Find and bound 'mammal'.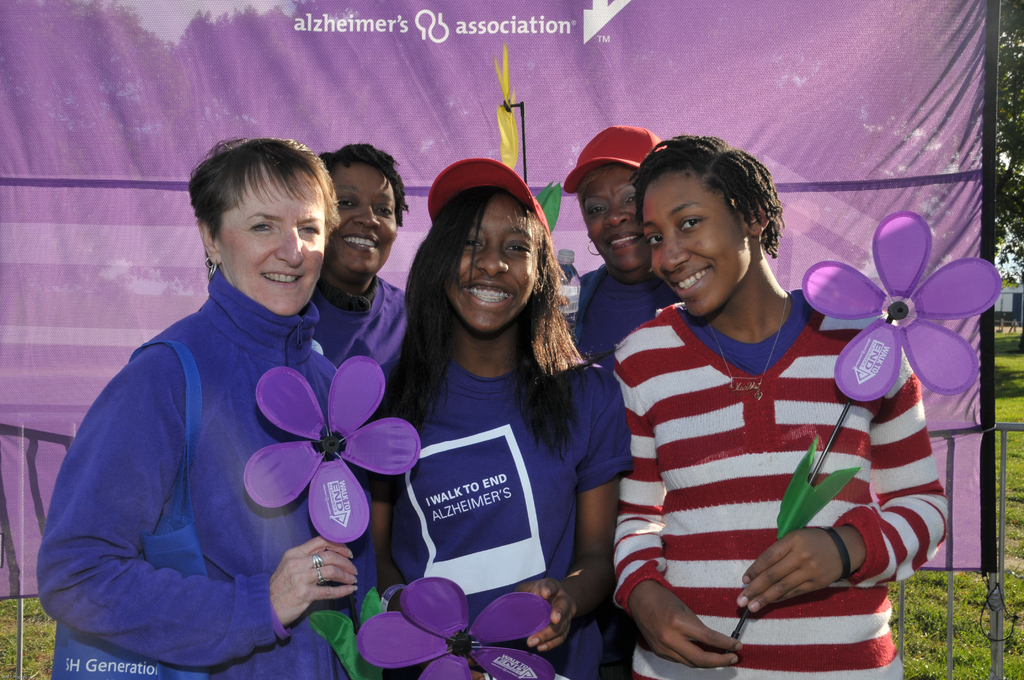
Bound: detection(561, 124, 680, 679).
